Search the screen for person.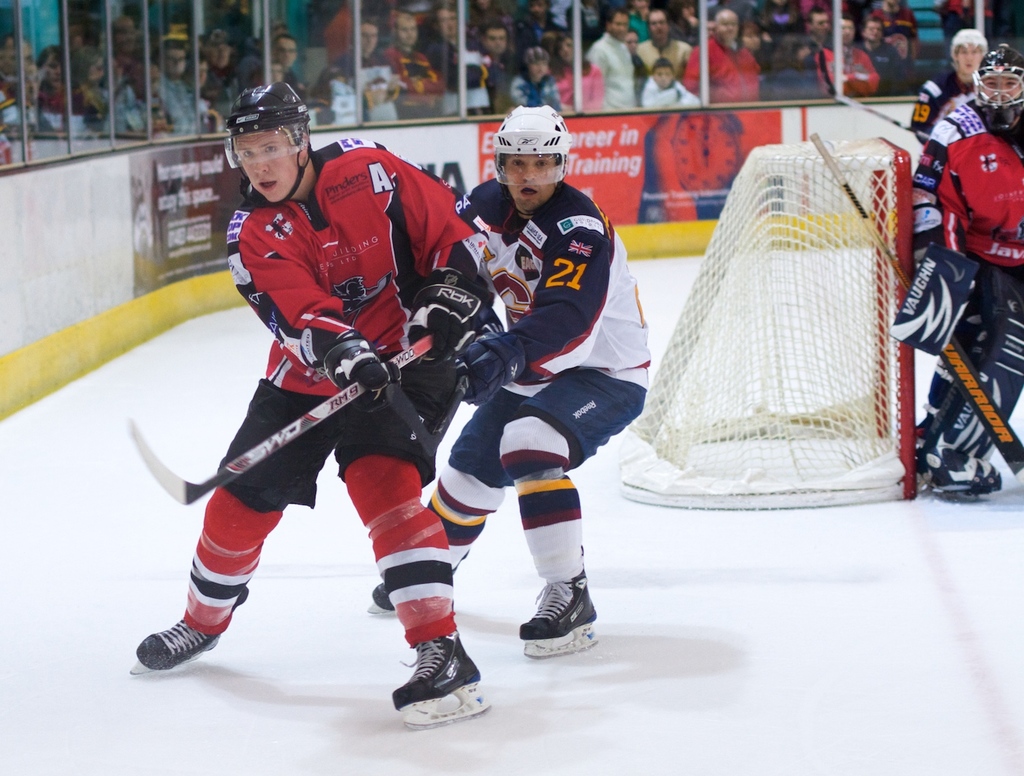
Found at region(120, 71, 499, 717).
